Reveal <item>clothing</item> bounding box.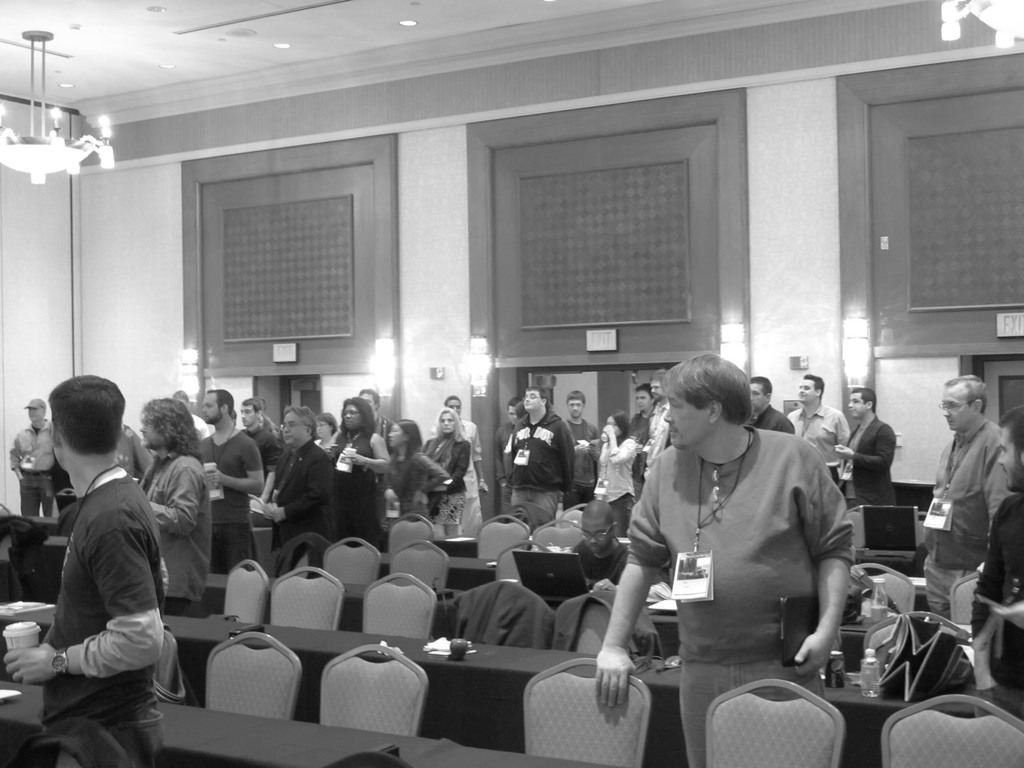
Revealed: 1,419,54,514.
